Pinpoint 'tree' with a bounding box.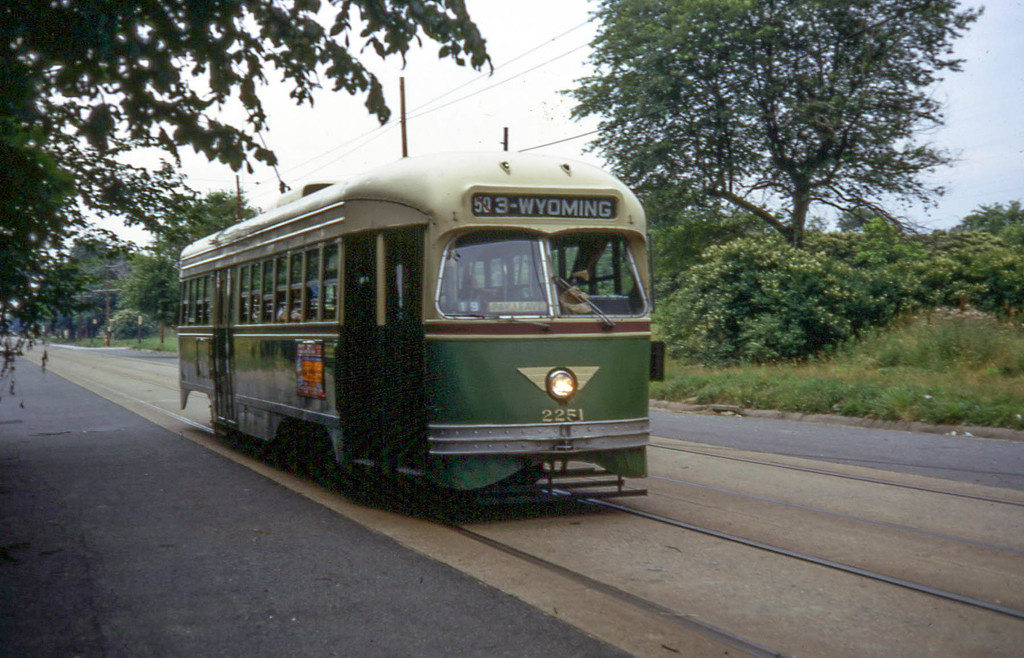
BBox(118, 189, 263, 328).
